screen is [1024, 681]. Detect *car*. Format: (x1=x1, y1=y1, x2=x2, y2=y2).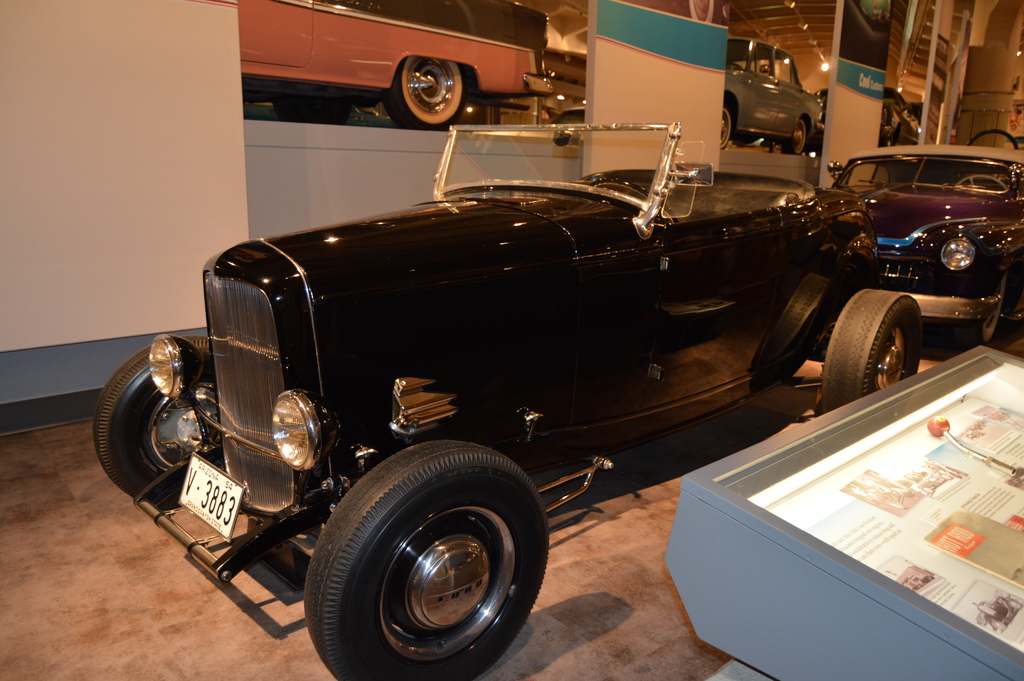
(x1=717, y1=35, x2=824, y2=157).
